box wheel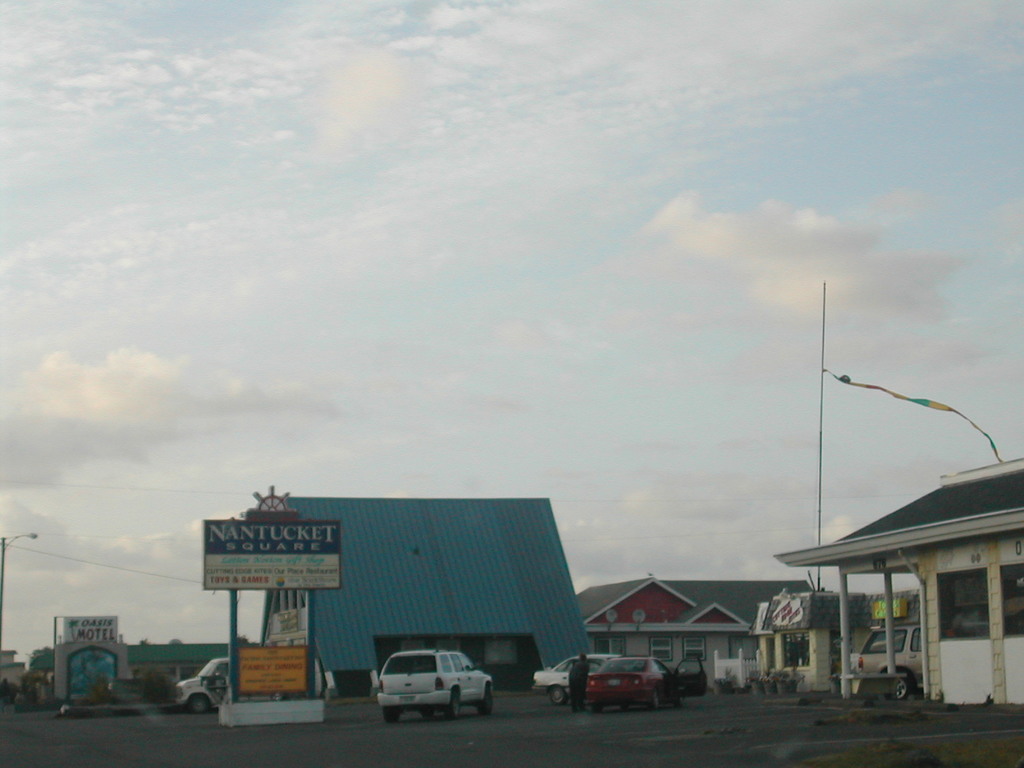
rect(620, 703, 628, 712)
